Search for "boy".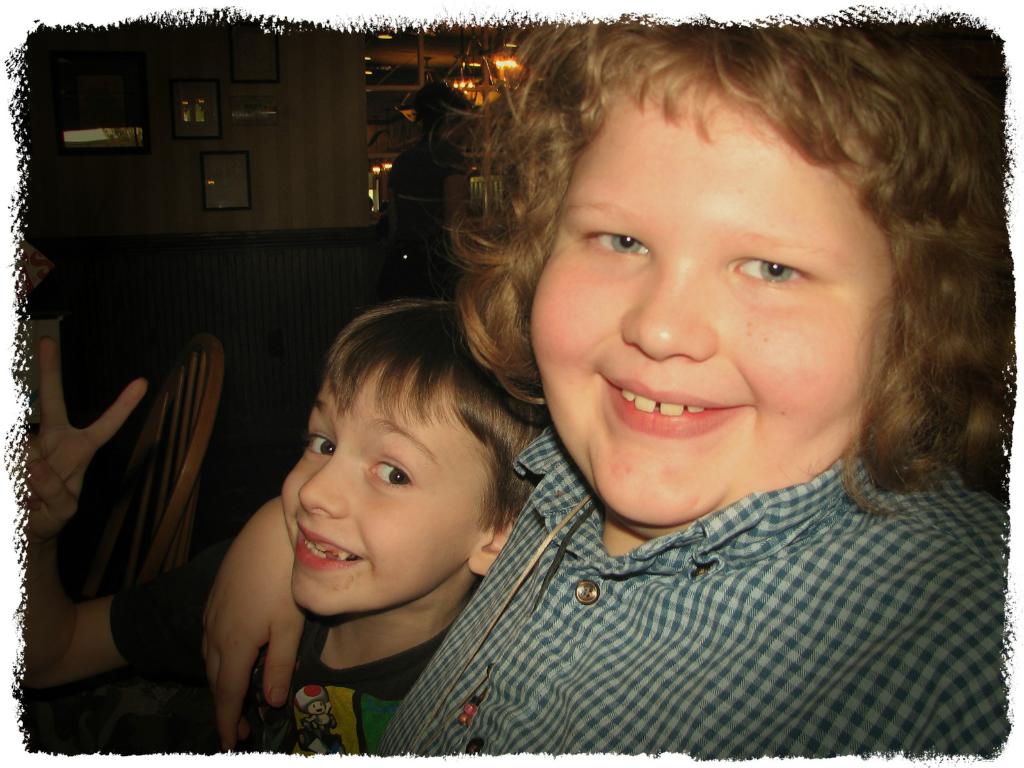
Found at 24:298:549:751.
